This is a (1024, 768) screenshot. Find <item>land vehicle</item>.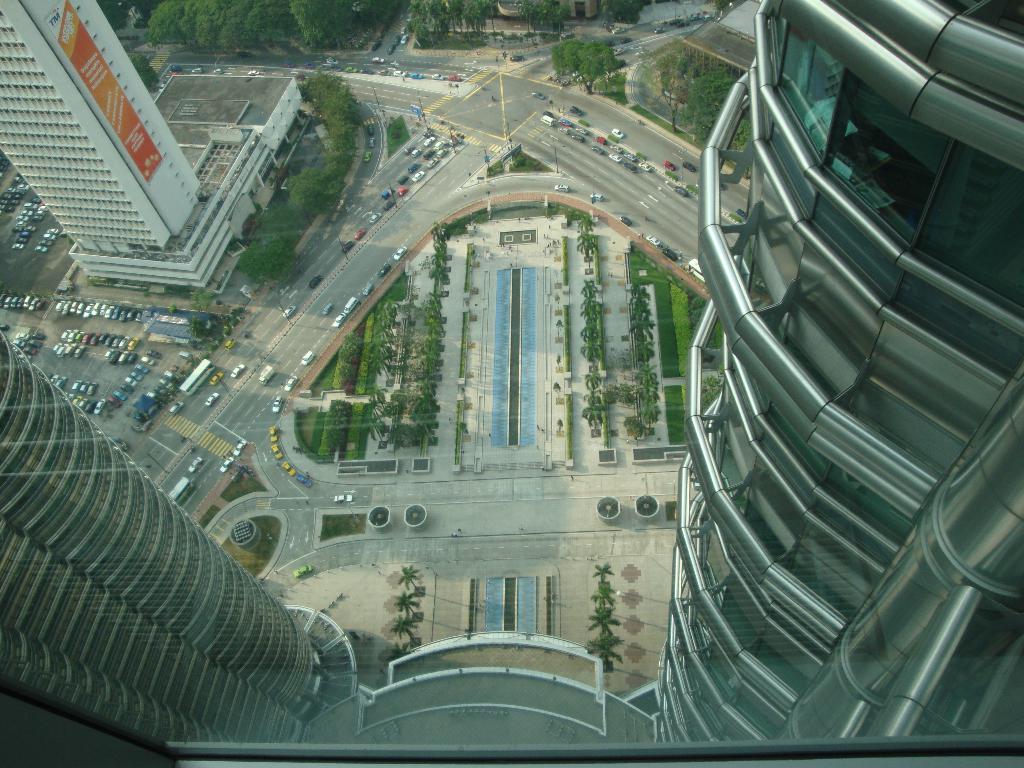
Bounding box: 402,34,407,45.
